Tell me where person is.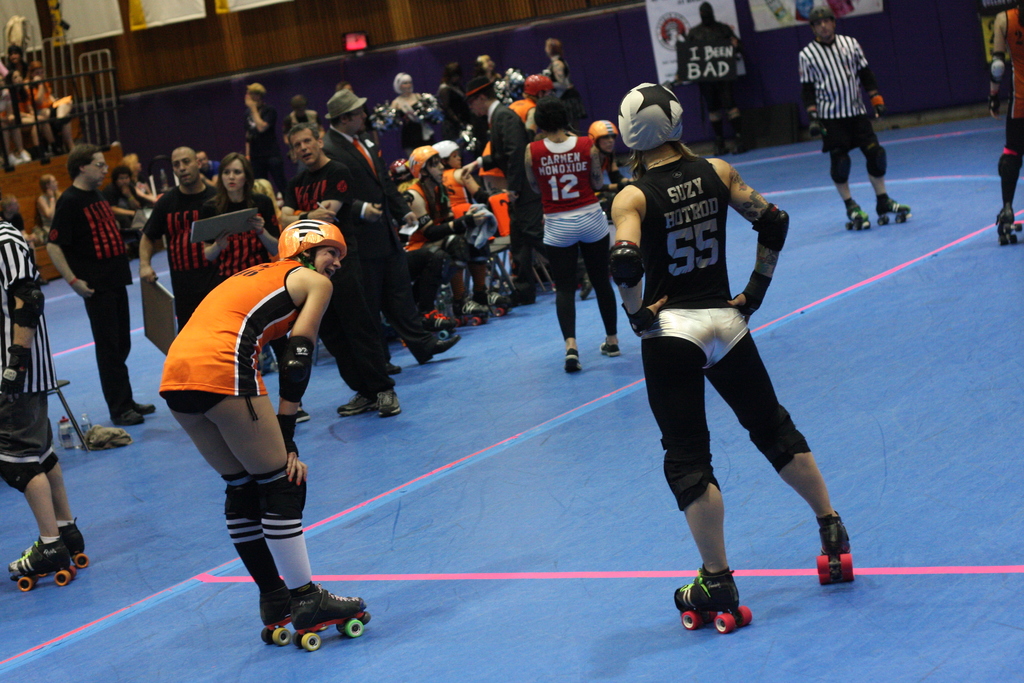
person is at box(582, 120, 637, 231).
